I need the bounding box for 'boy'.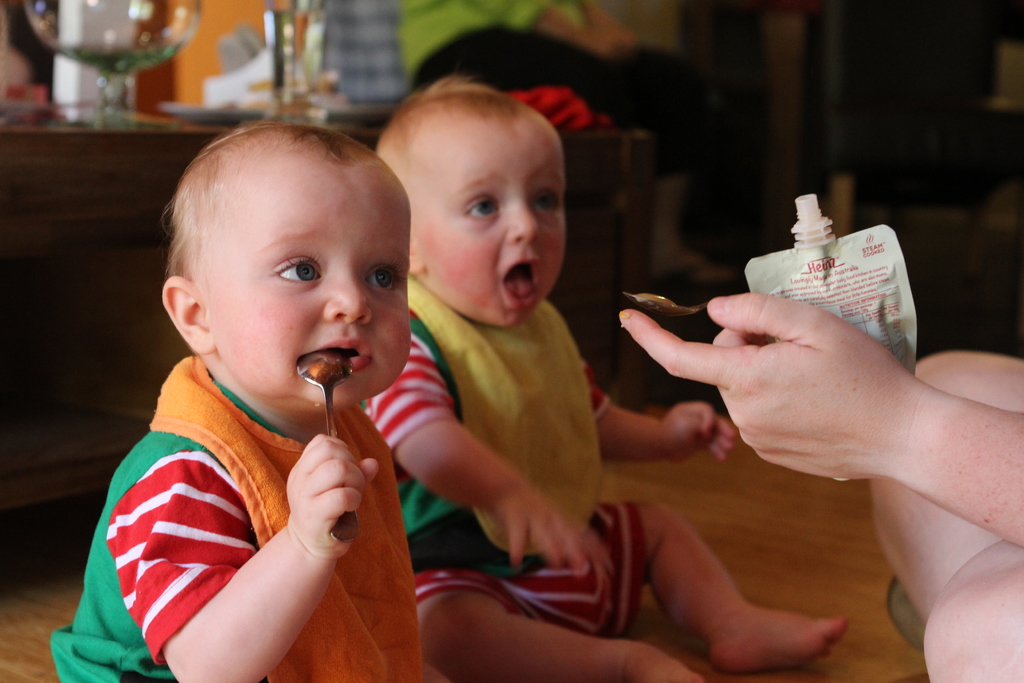
Here it is: [47, 83, 438, 668].
